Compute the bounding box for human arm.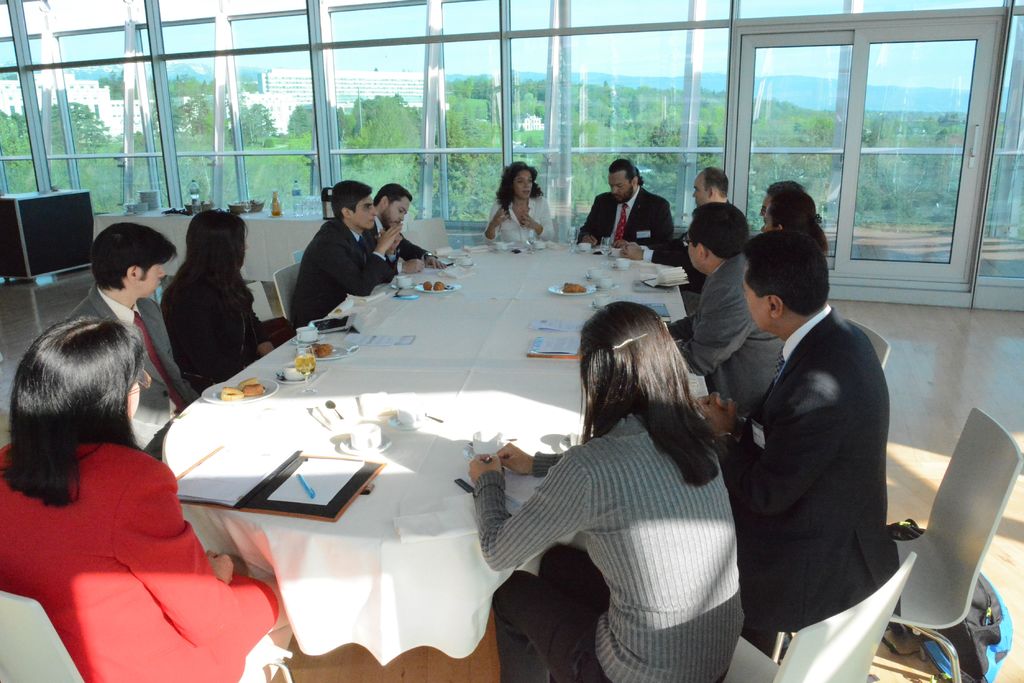
select_region(320, 227, 401, 301).
